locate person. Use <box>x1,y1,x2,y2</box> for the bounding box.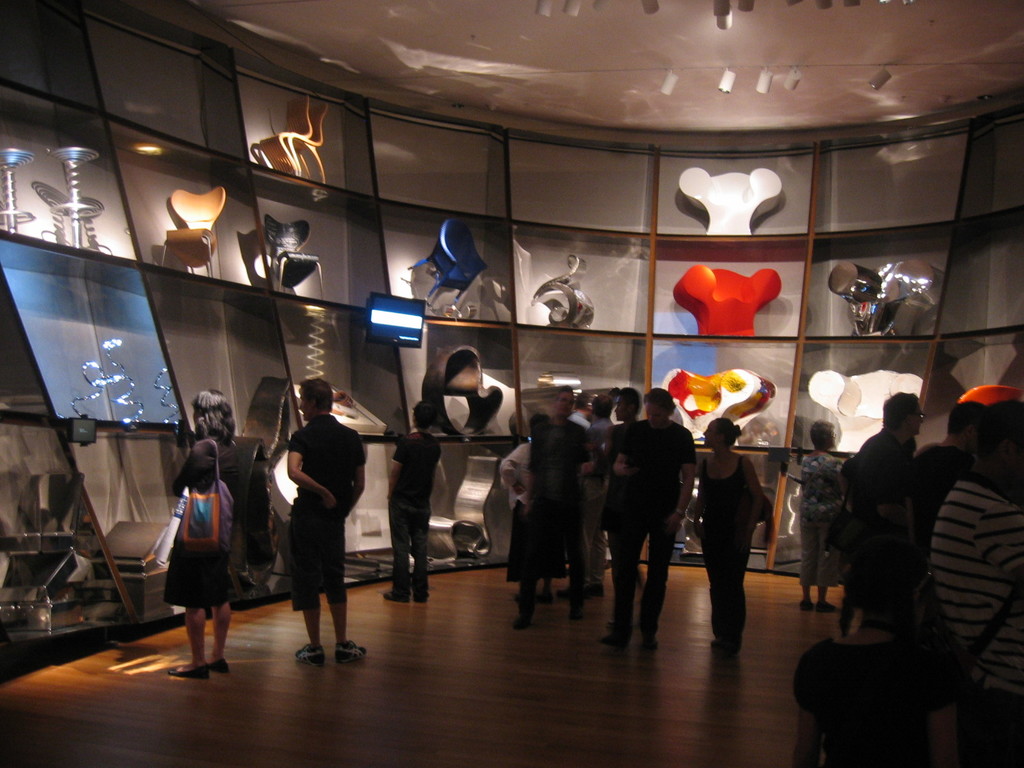
<box>163,388,274,675</box>.
